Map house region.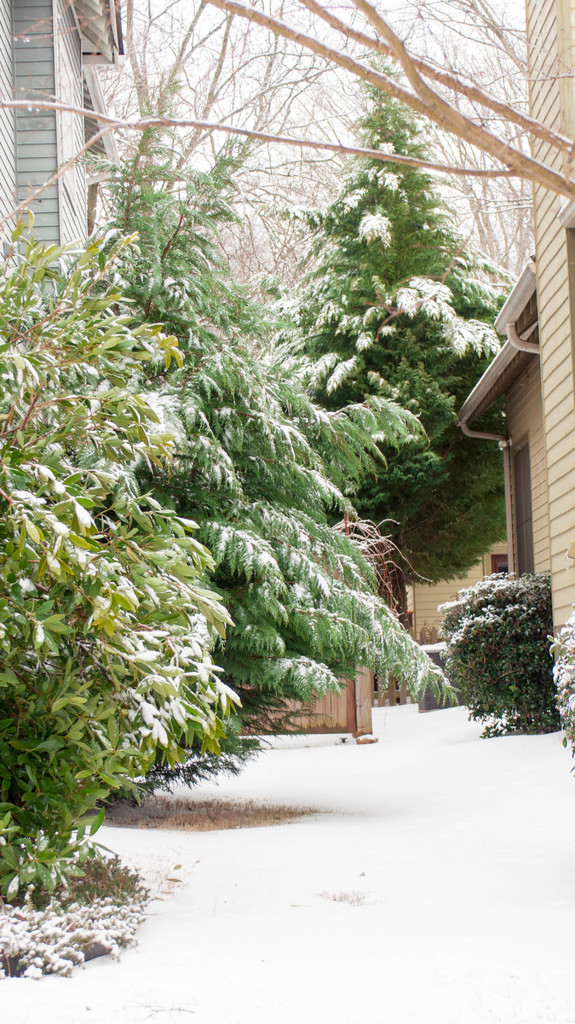
Mapped to pyautogui.locateOnScreen(412, 538, 514, 641).
